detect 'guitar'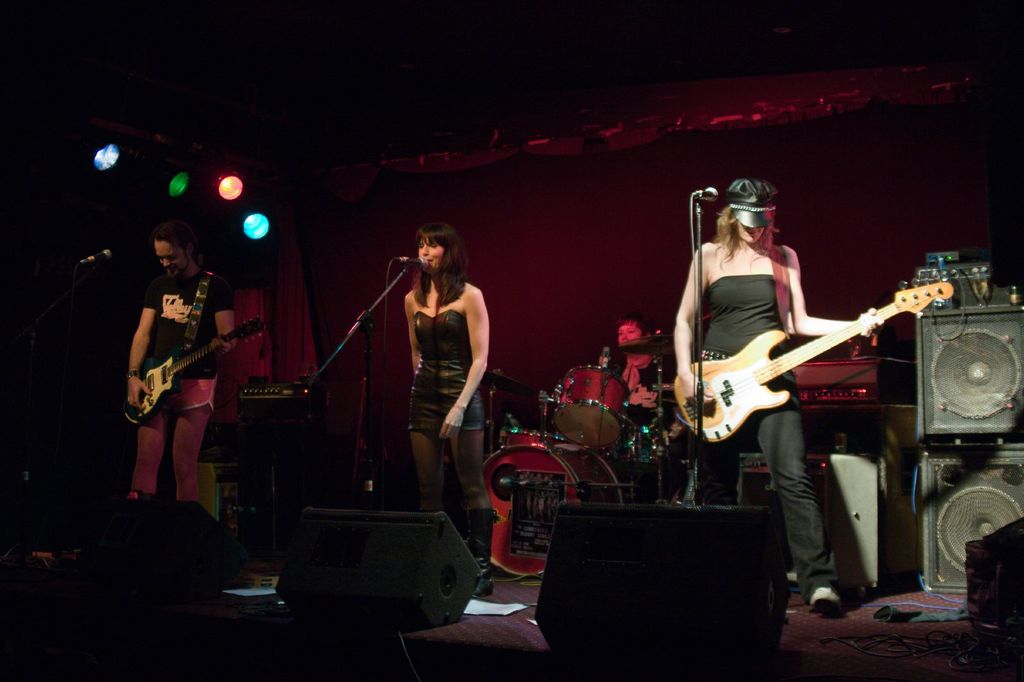
bbox=[673, 281, 958, 442]
